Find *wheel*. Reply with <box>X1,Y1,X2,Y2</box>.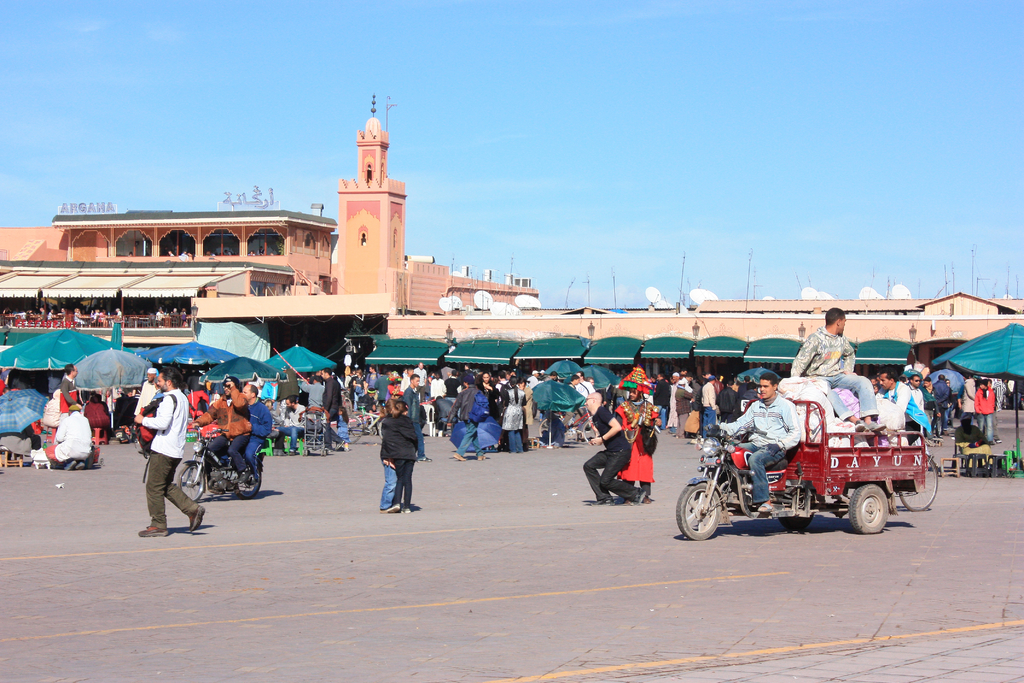
<box>350,416,364,443</box>.
